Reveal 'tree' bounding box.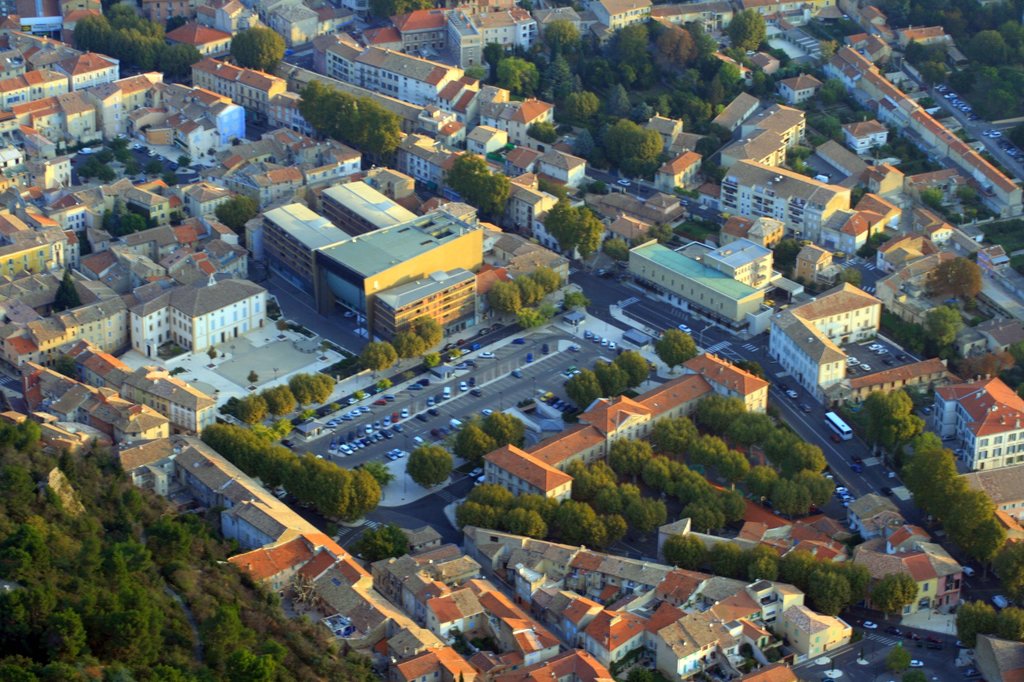
Revealed: [926,308,965,347].
